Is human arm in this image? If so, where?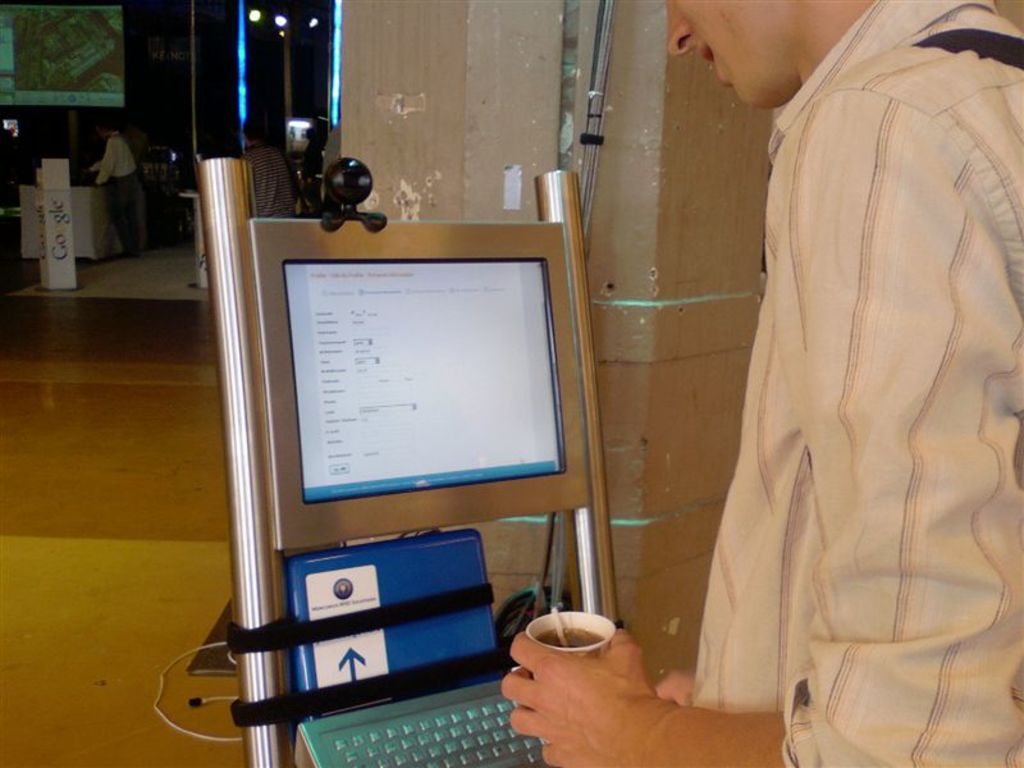
Yes, at [left=498, top=90, right=1023, bottom=767].
